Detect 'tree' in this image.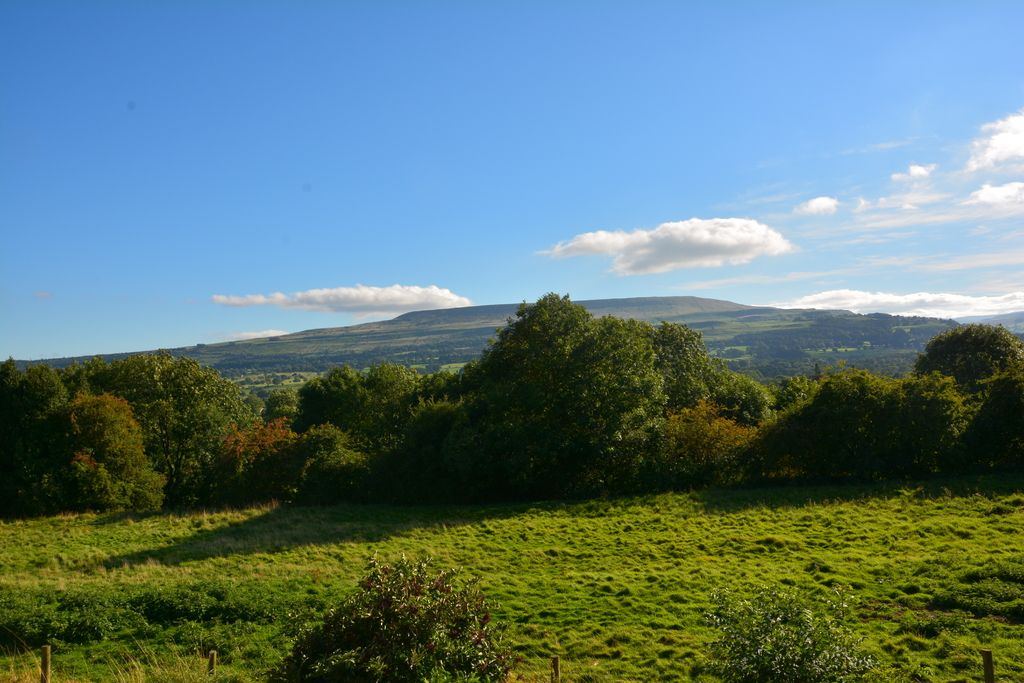
Detection: box=[268, 546, 516, 682].
